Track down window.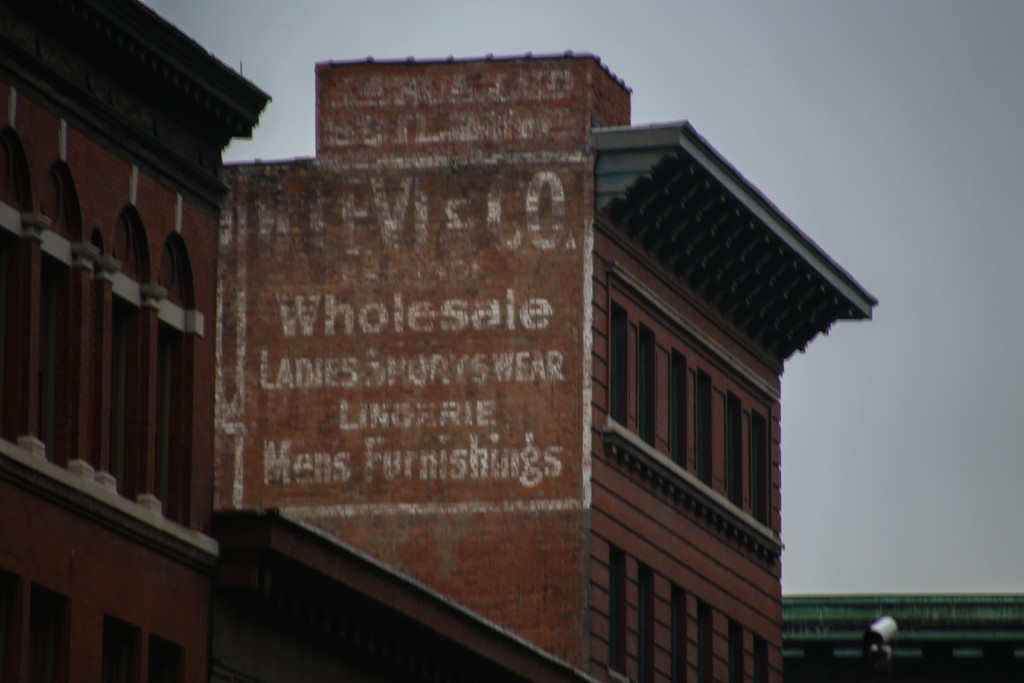
Tracked to Rect(0, 222, 24, 456).
